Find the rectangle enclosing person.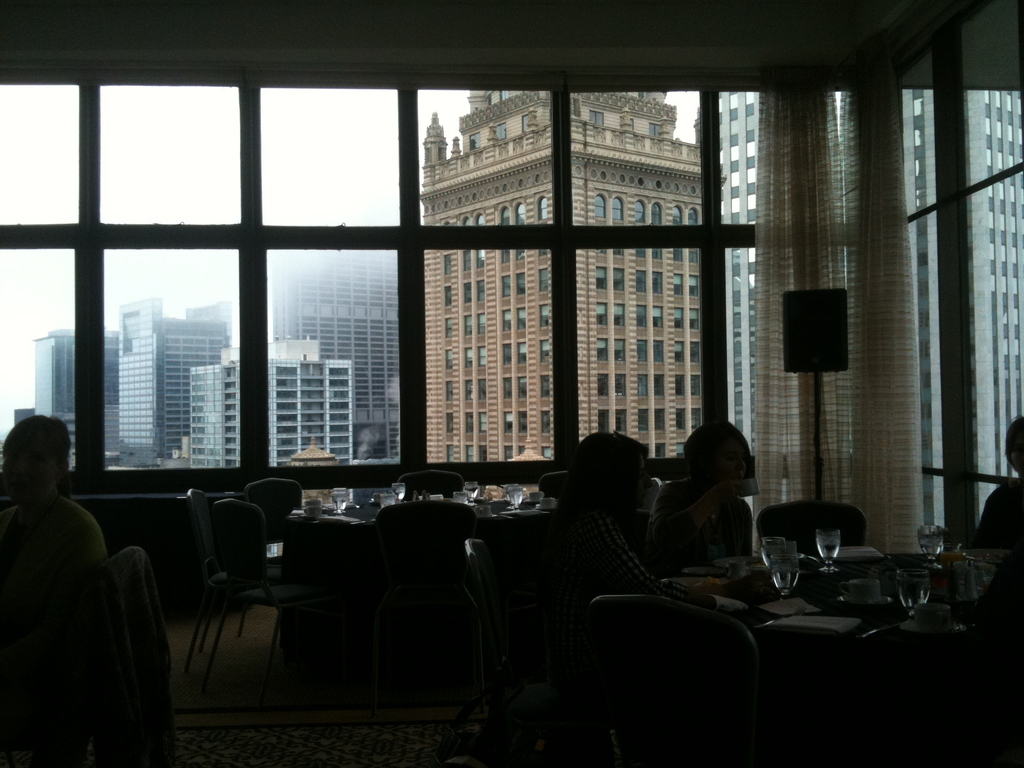
bbox=[971, 410, 1023, 553].
